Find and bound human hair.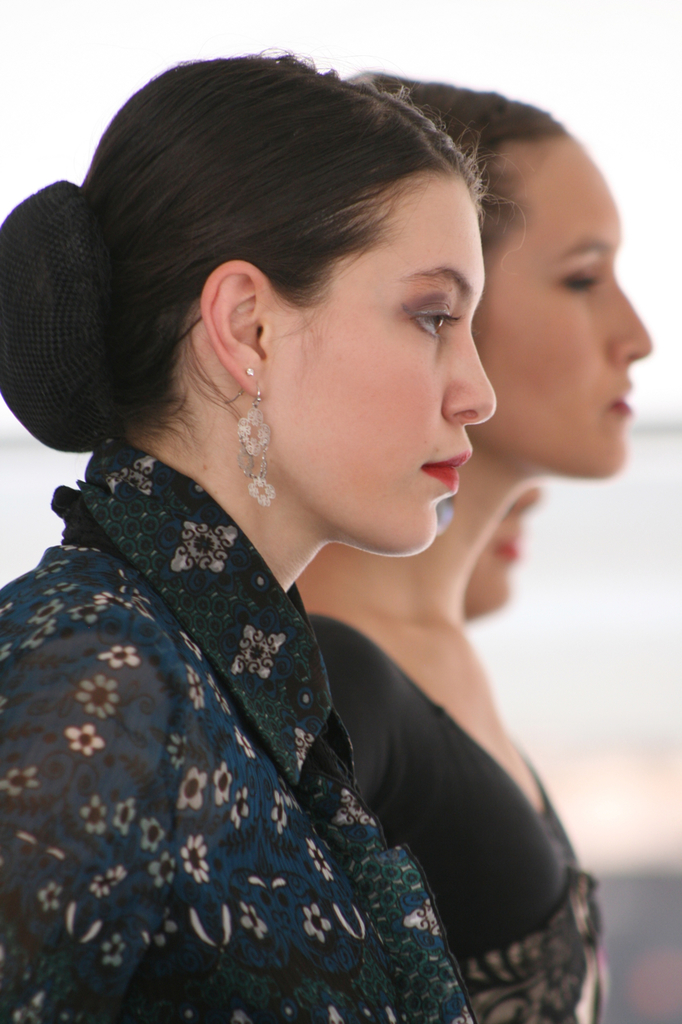
Bound: crop(0, 46, 489, 443).
